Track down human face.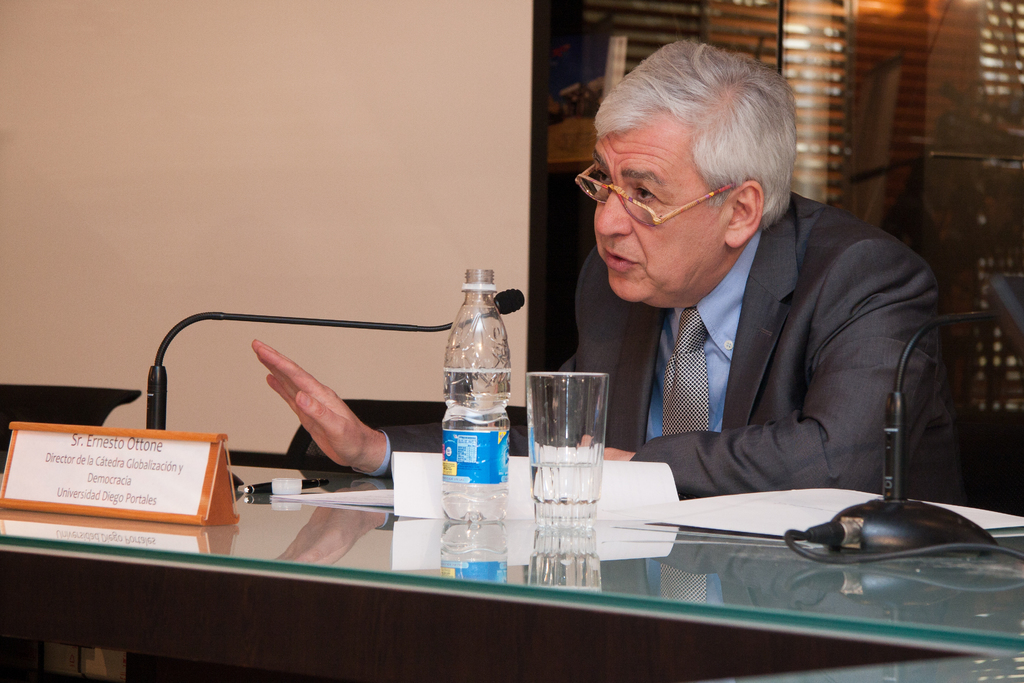
Tracked to [x1=593, y1=126, x2=729, y2=309].
